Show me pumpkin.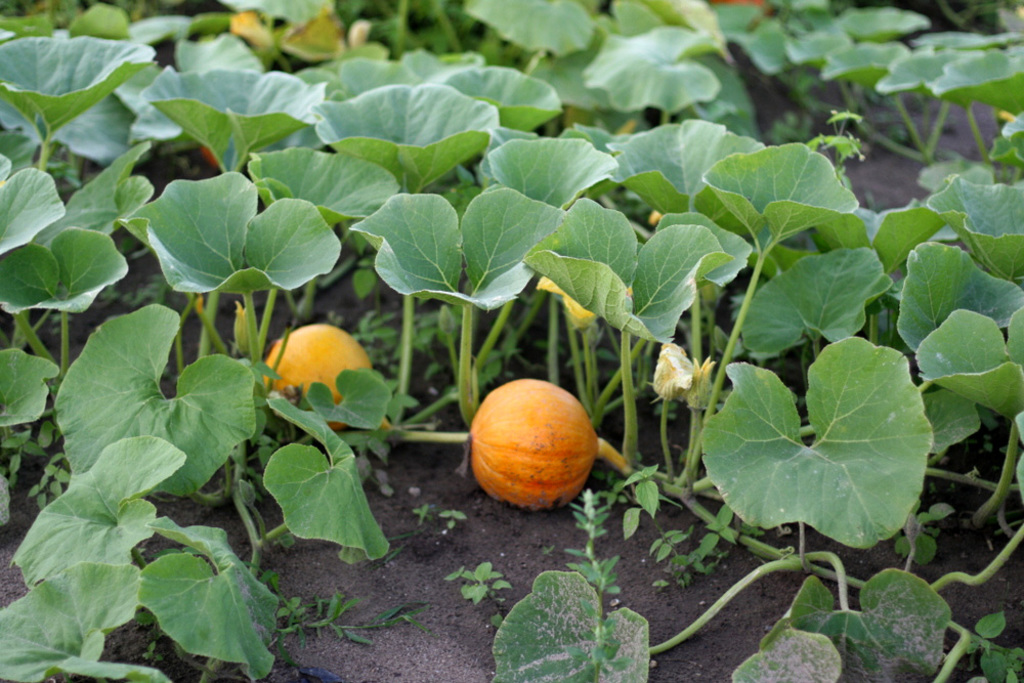
pumpkin is here: [left=258, top=321, right=375, bottom=429].
